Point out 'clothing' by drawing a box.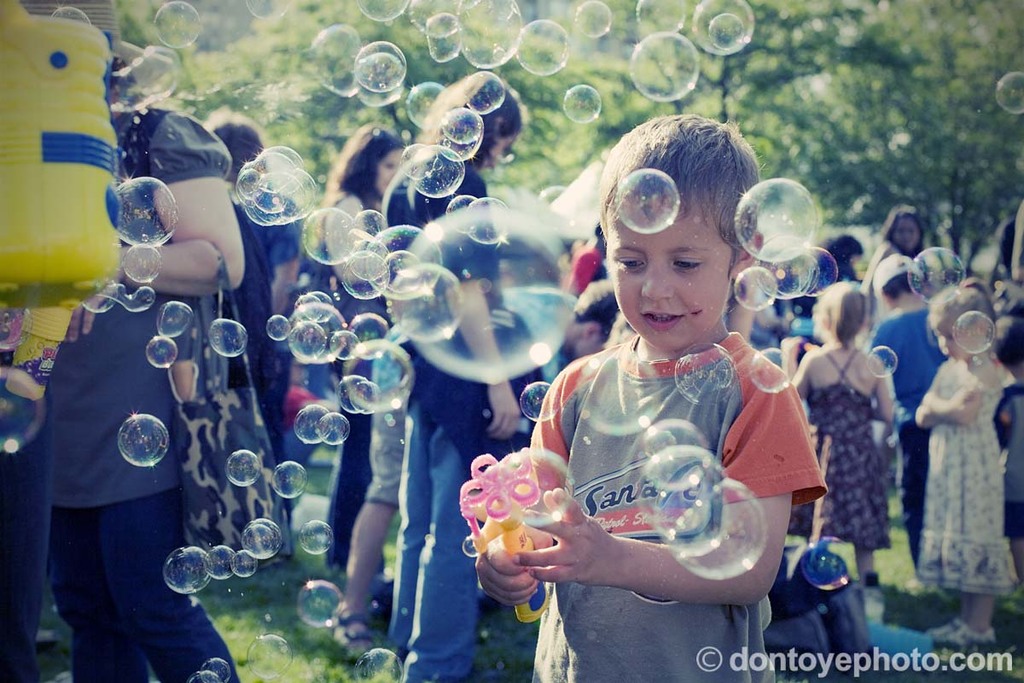
x1=863 y1=298 x2=940 y2=568.
